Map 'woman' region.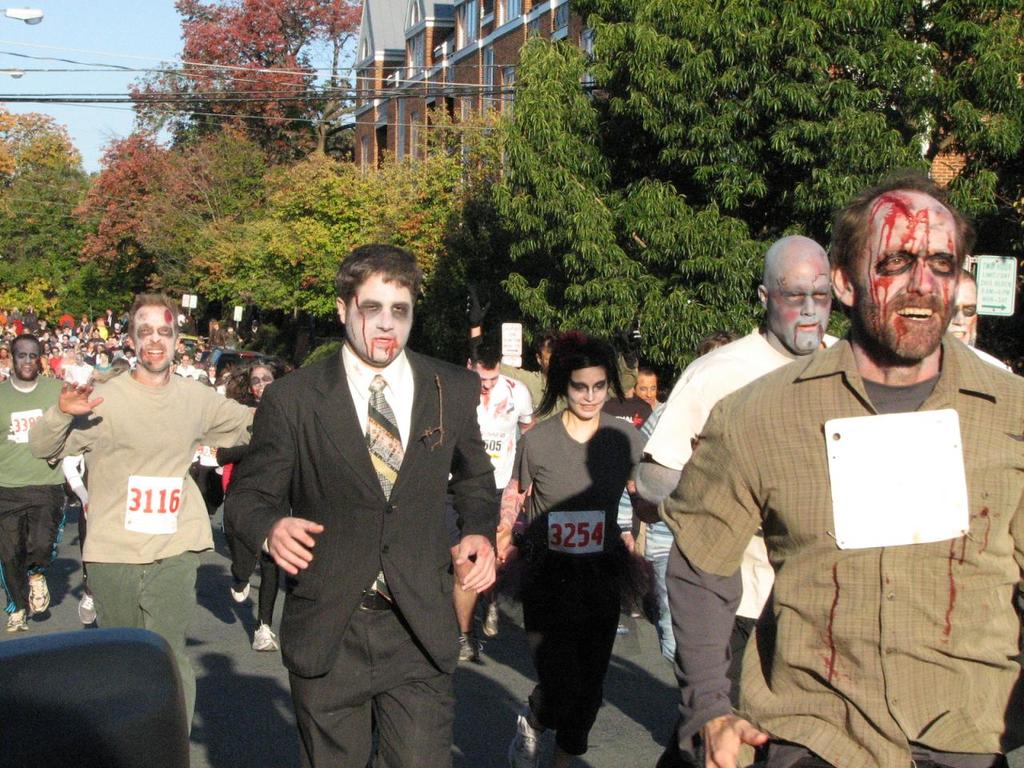
Mapped to 494, 334, 648, 767.
